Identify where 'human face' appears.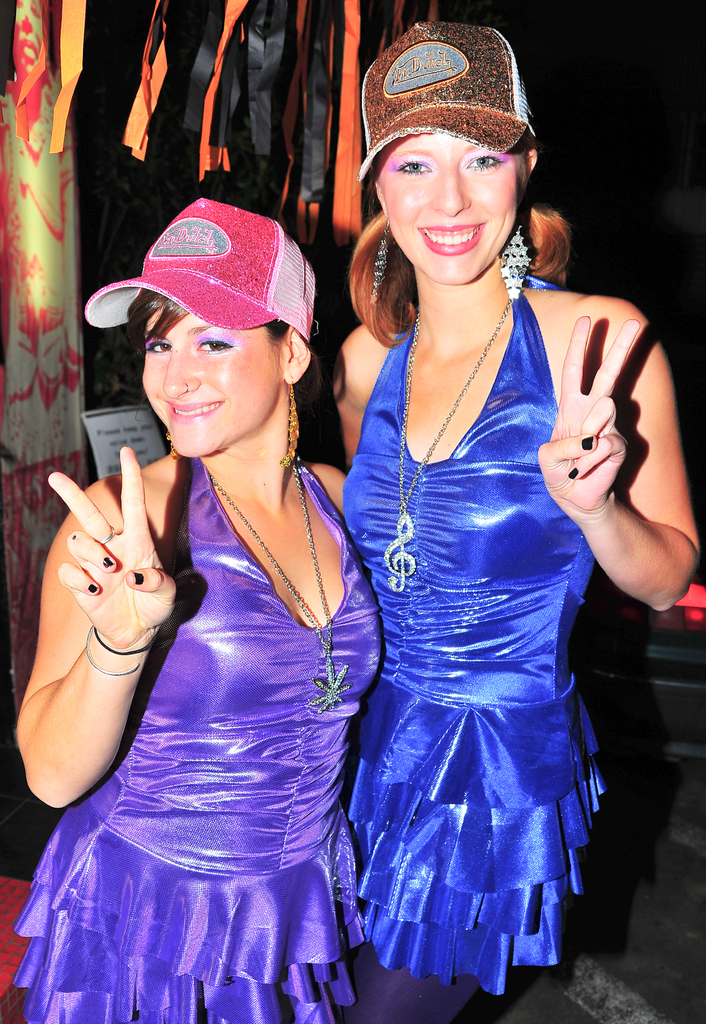
Appears at locate(377, 134, 524, 277).
